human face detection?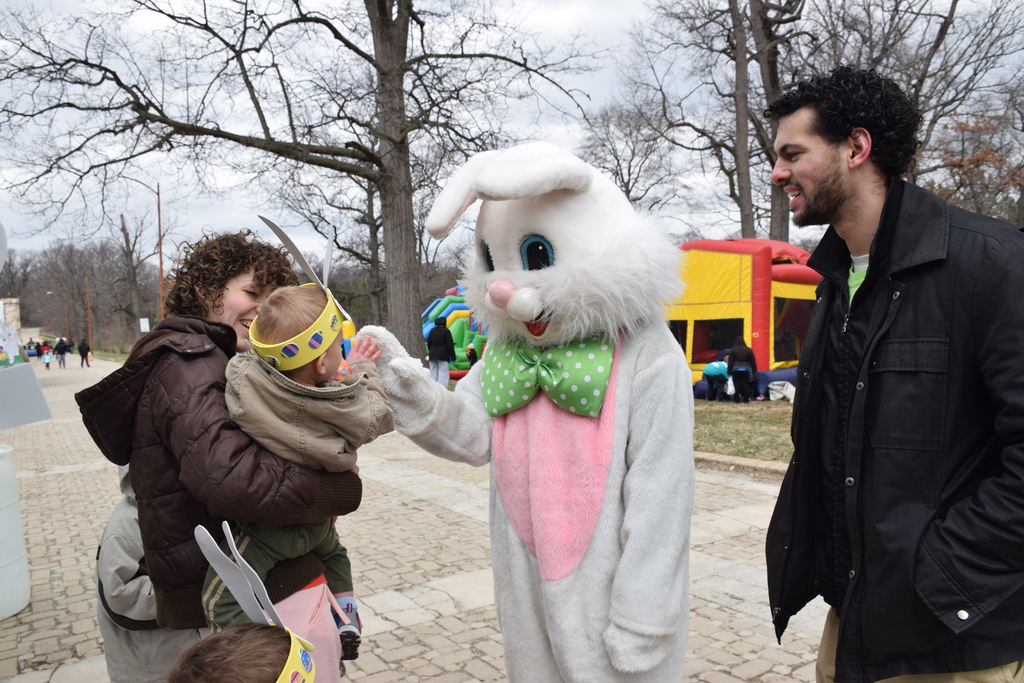
771:105:855:219
